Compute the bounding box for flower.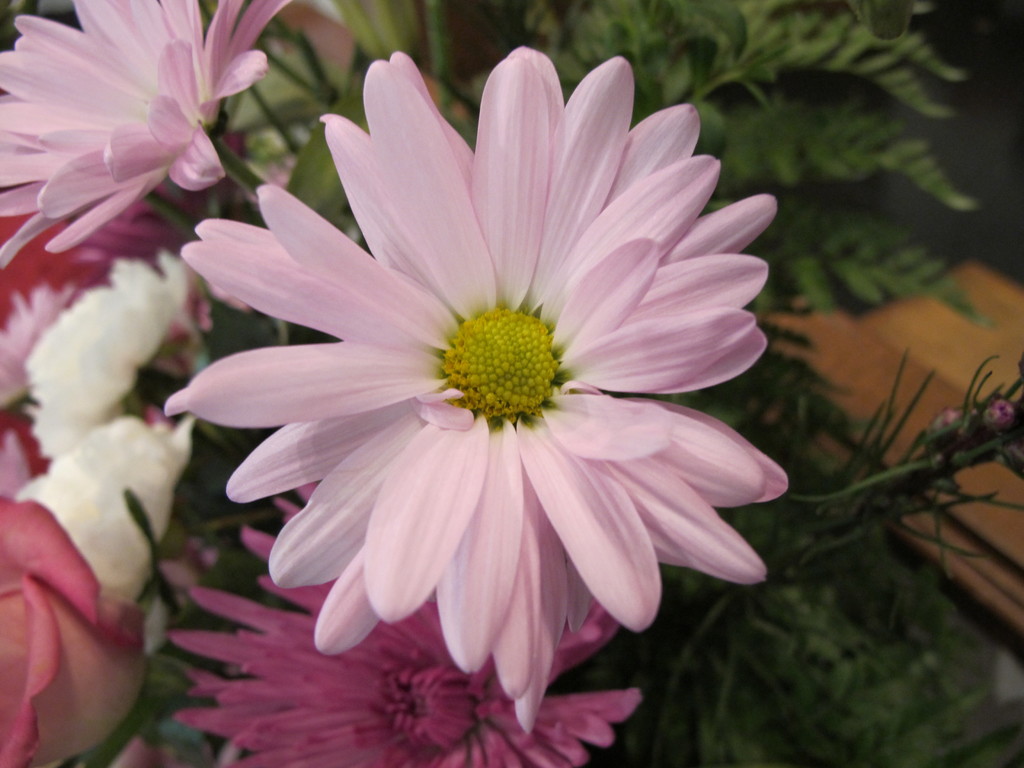
<region>0, 281, 68, 409</region>.
